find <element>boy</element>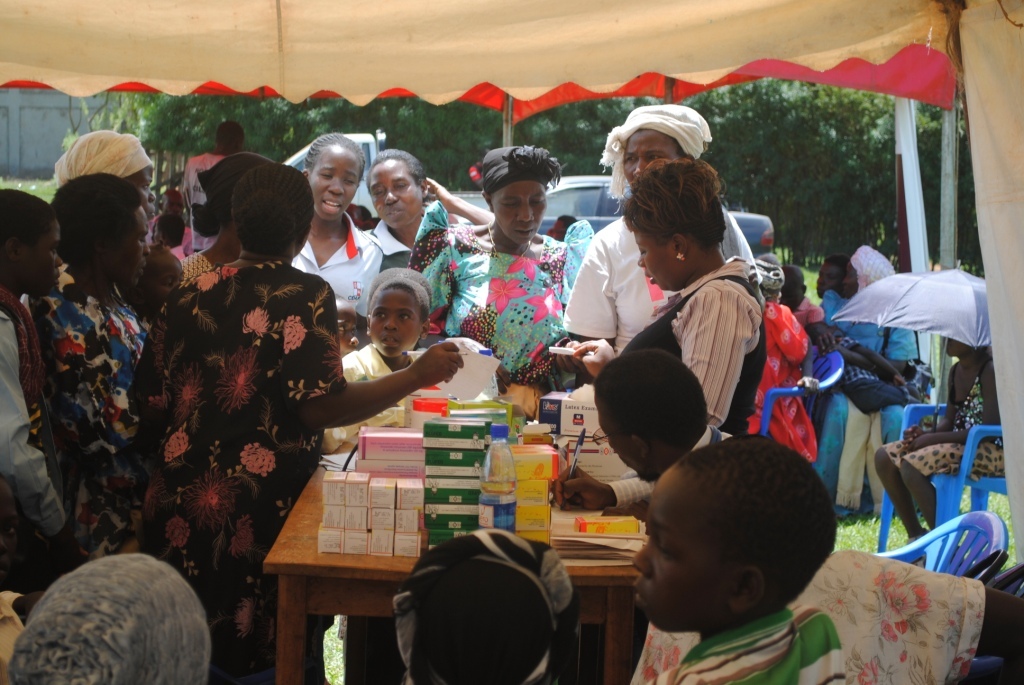
625:433:844:684
